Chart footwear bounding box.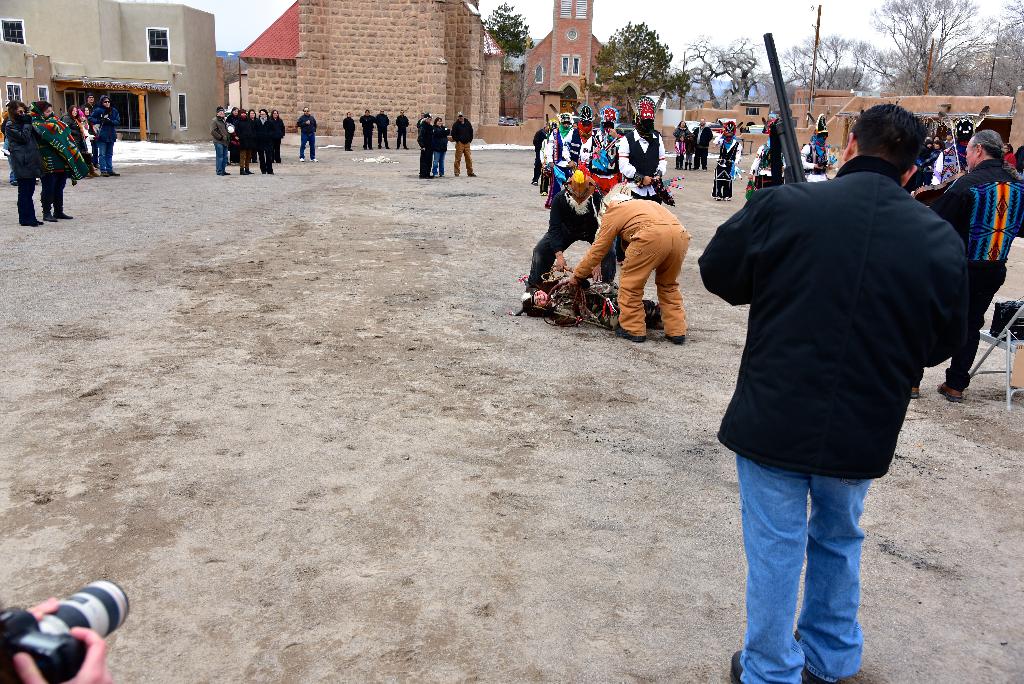
Charted: detection(731, 651, 741, 683).
